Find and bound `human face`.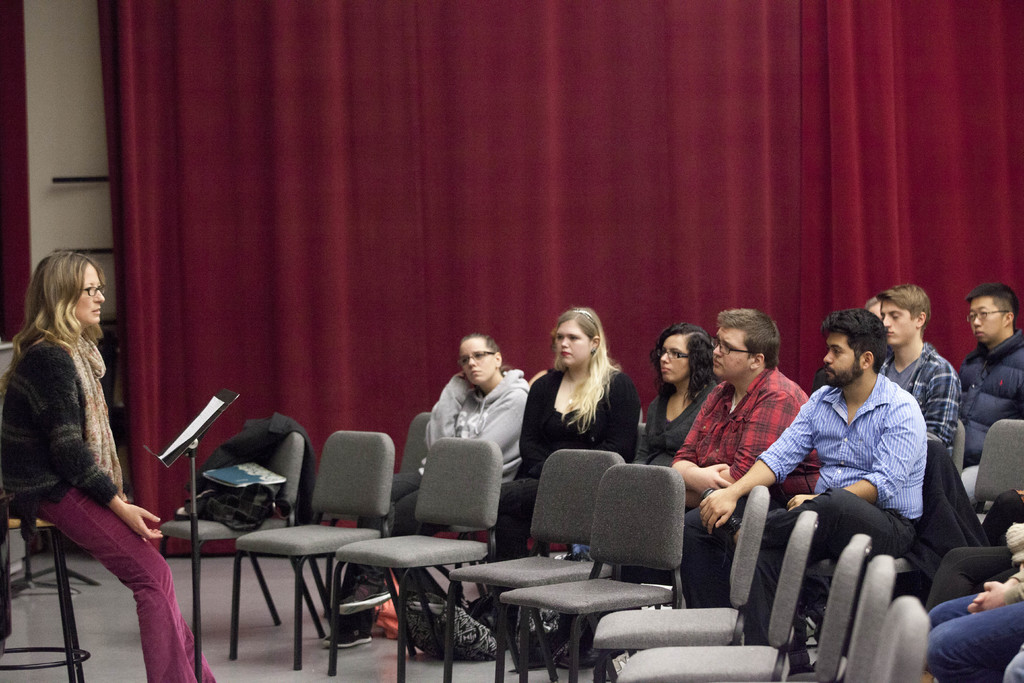
Bound: box=[558, 320, 590, 367].
